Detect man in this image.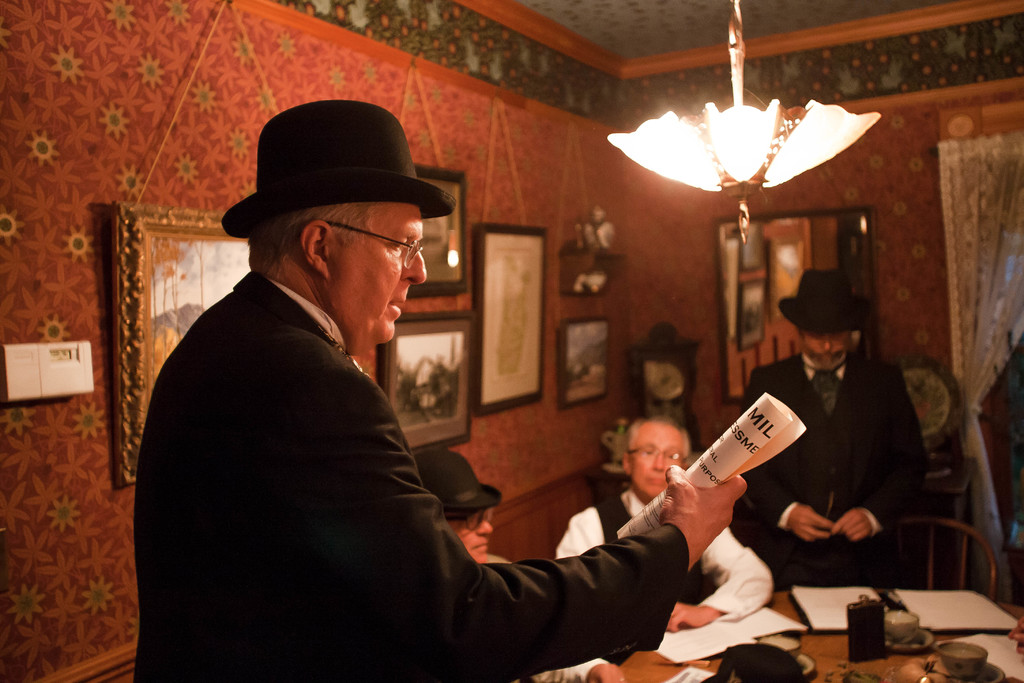
Detection: 739,263,928,582.
